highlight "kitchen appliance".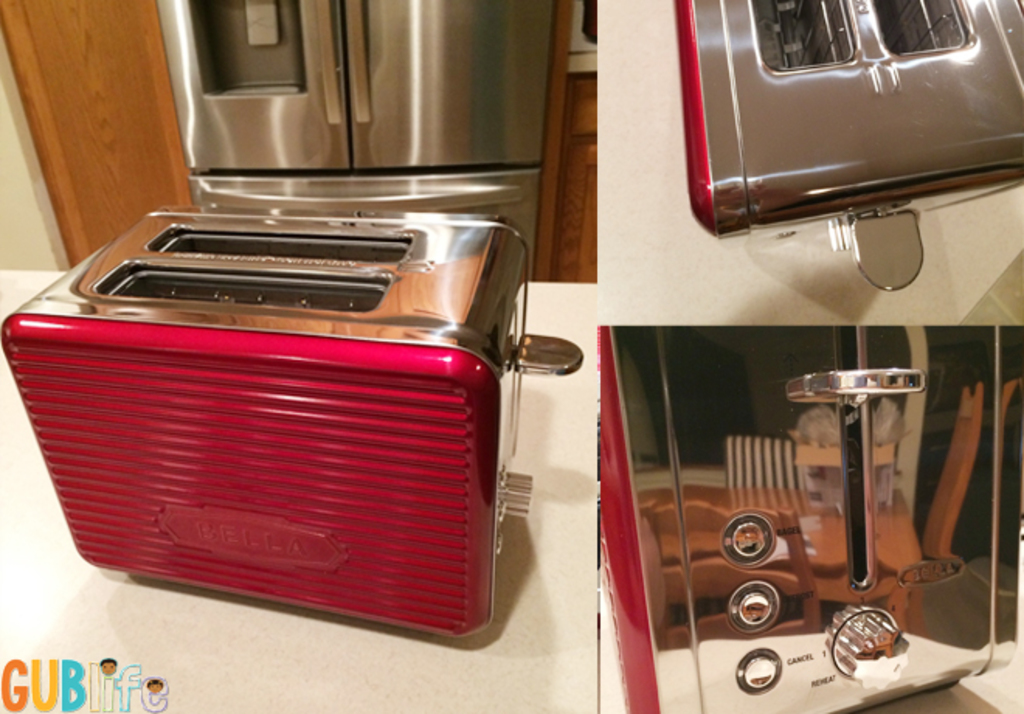
Highlighted region: 11, 146, 504, 653.
